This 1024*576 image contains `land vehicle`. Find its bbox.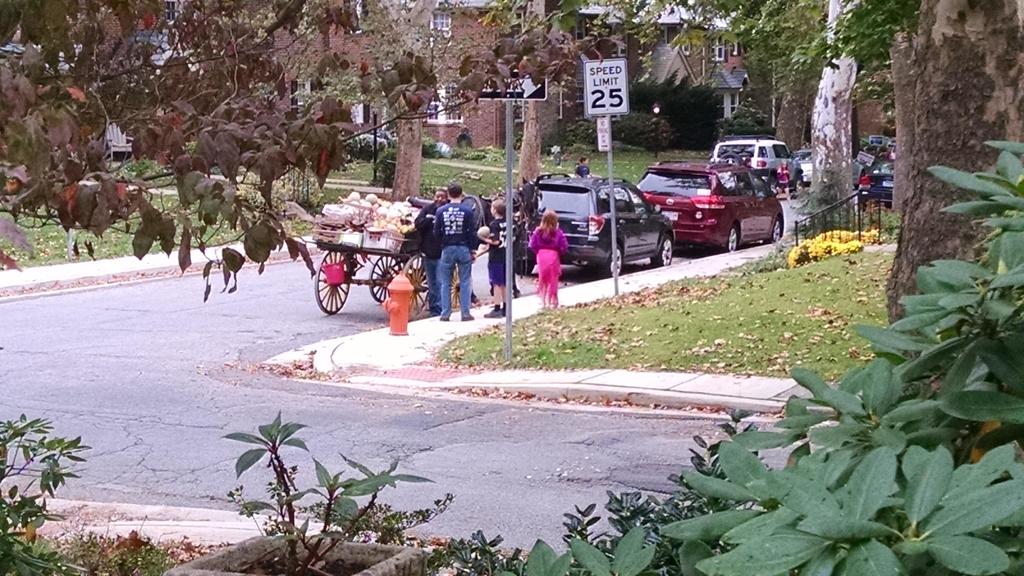
BBox(525, 164, 676, 276).
